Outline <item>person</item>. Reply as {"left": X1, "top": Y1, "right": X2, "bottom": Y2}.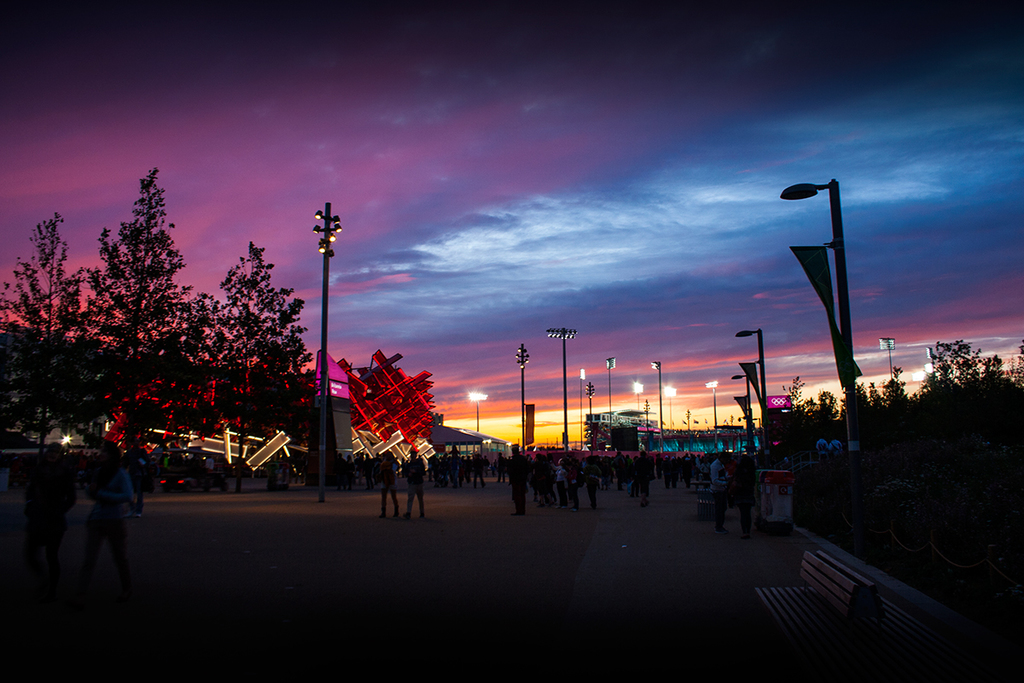
{"left": 20, "top": 443, "right": 79, "bottom": 593}.
